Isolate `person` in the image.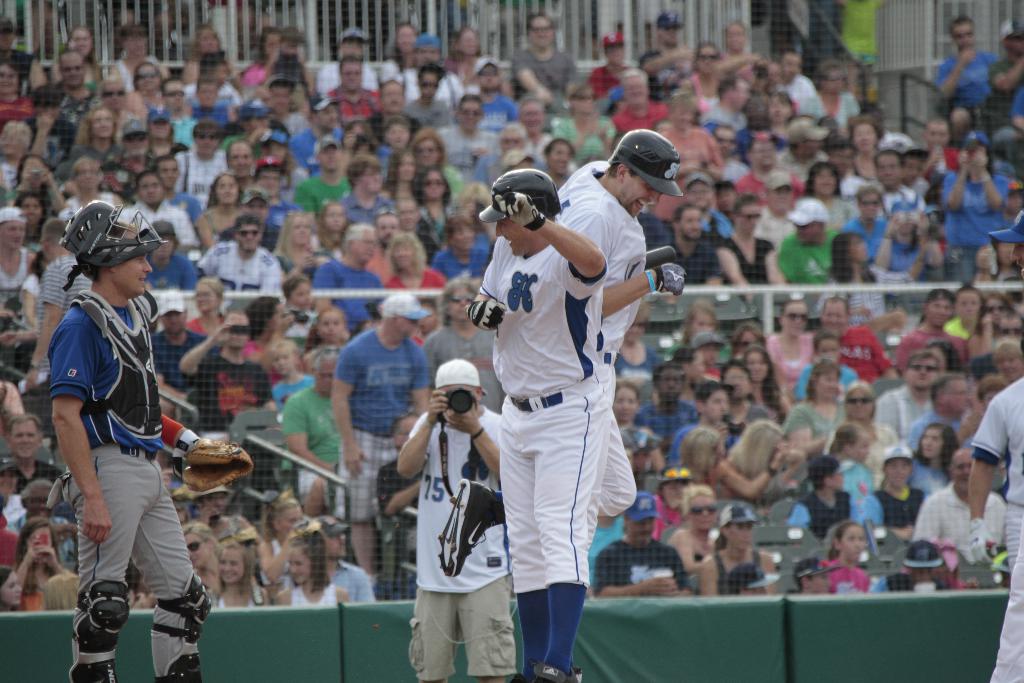
Isolated region: 908:445:1010:565.
